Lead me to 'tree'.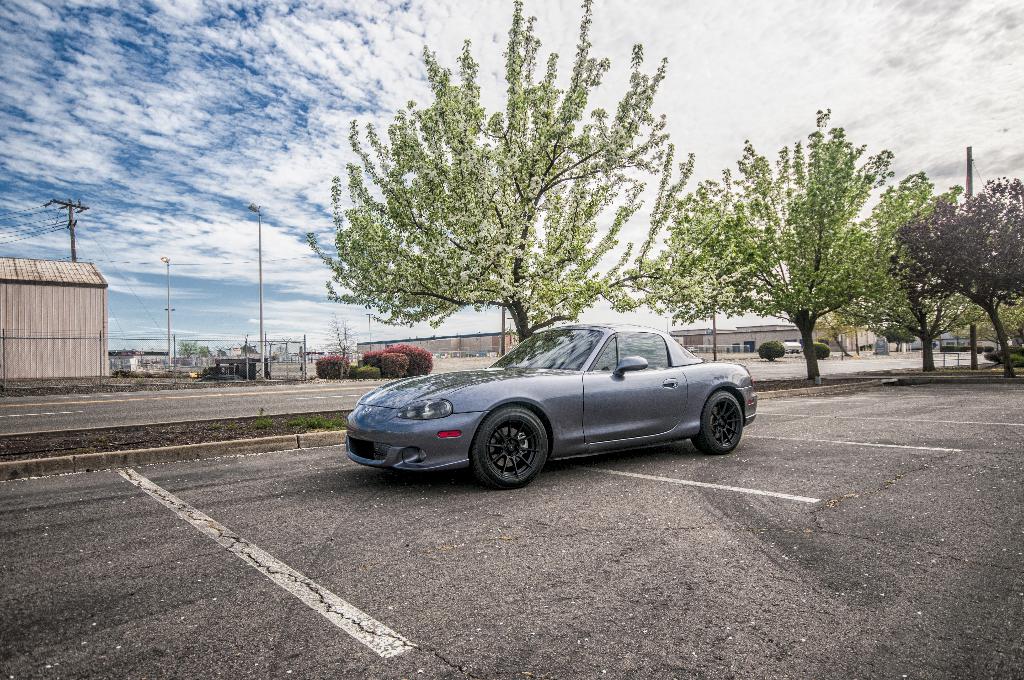
Lead to [308,0,704,343].
